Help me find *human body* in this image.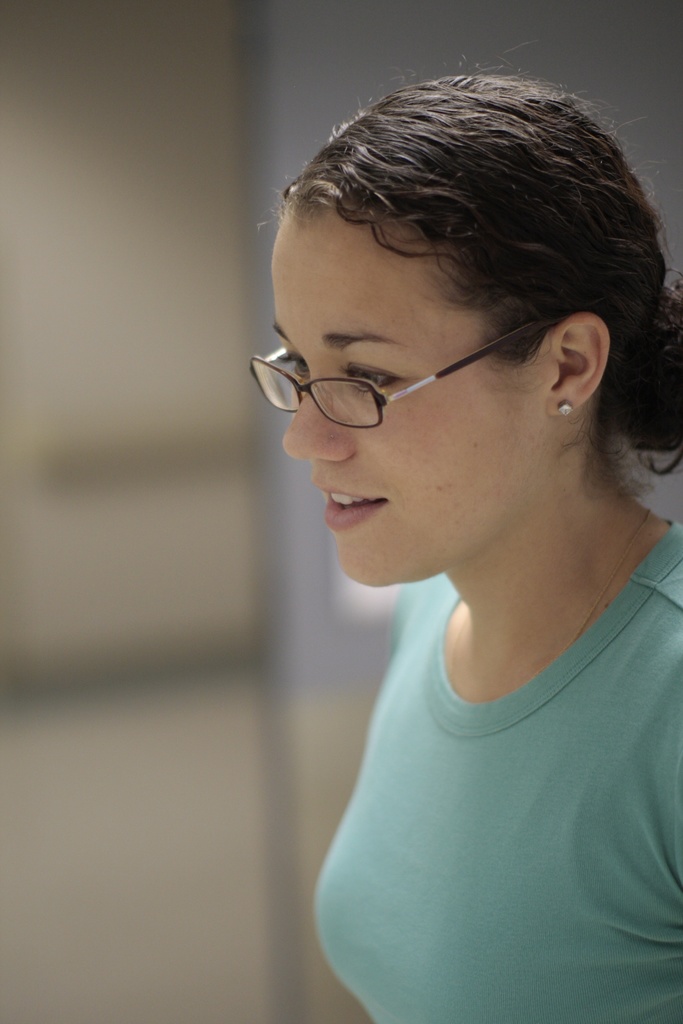
Found it: left=247, top=119, right=679, bottom=1023.
